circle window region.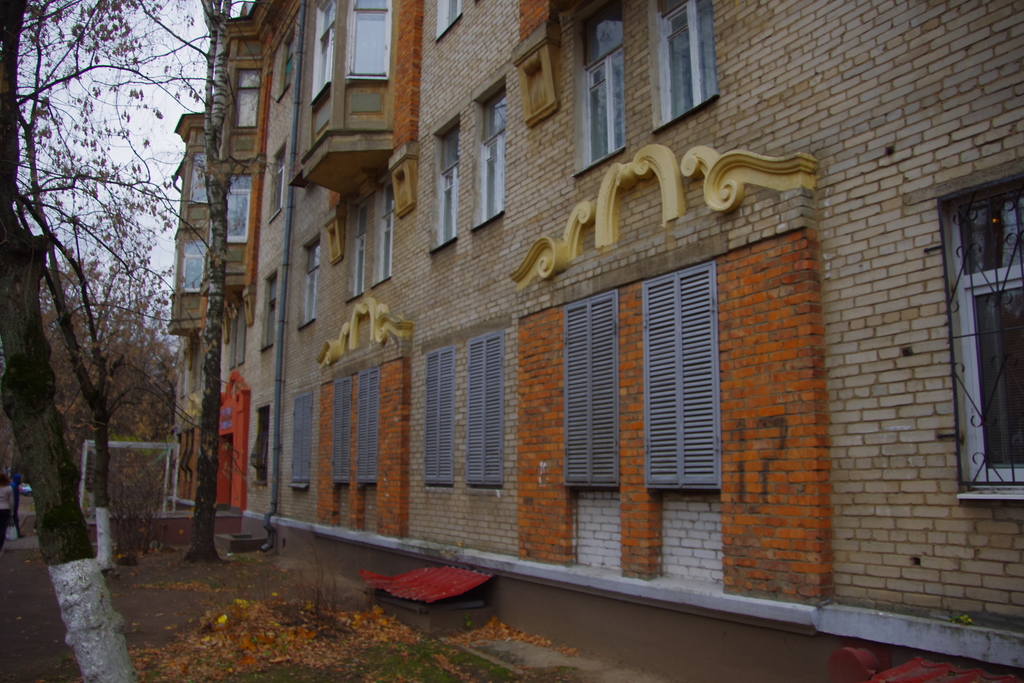
Region: rect(657, 0, 711, 122).
